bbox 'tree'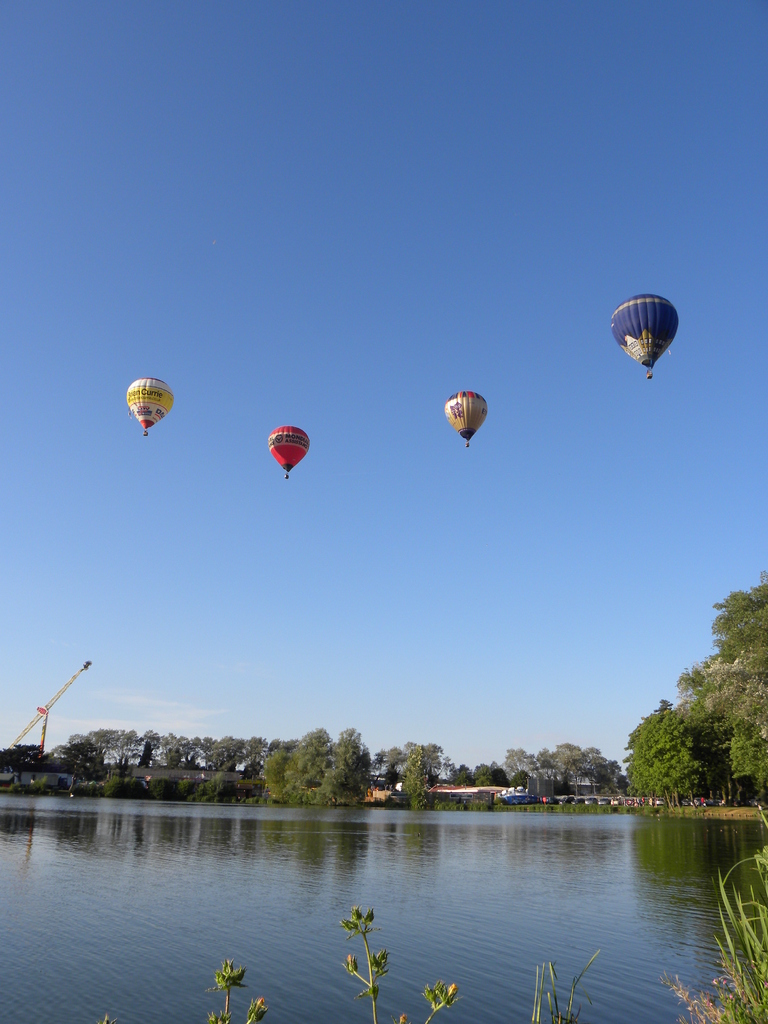
[606, 687, 723, 794]
